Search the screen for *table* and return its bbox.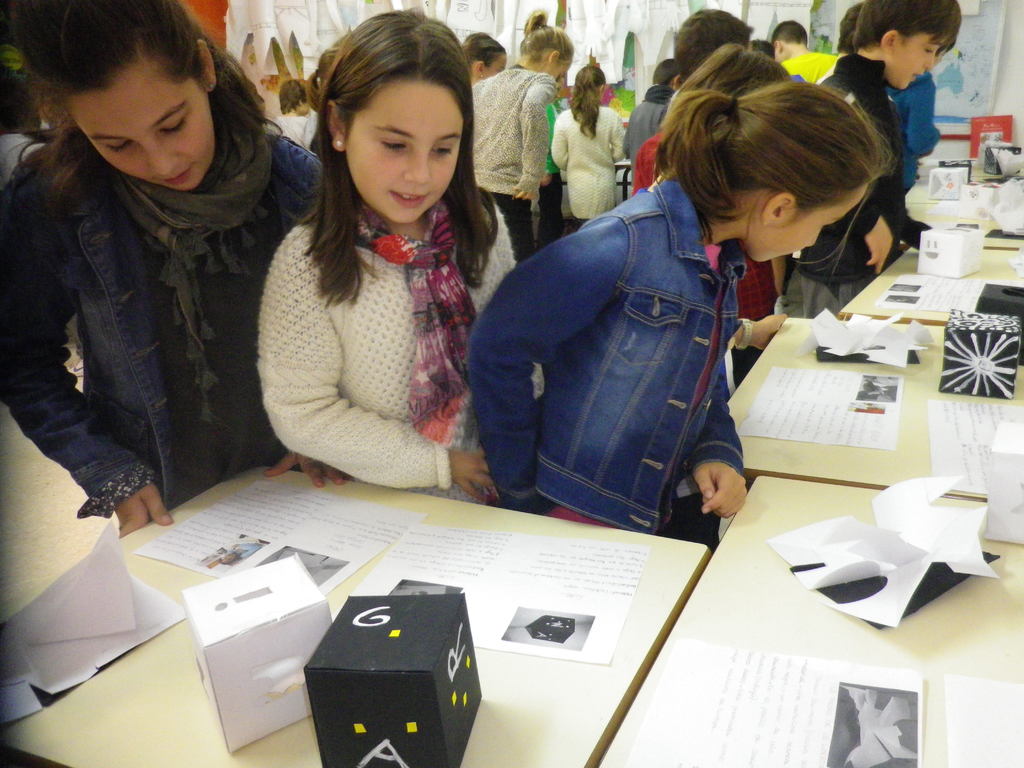
Found: (0,461,712,767).
